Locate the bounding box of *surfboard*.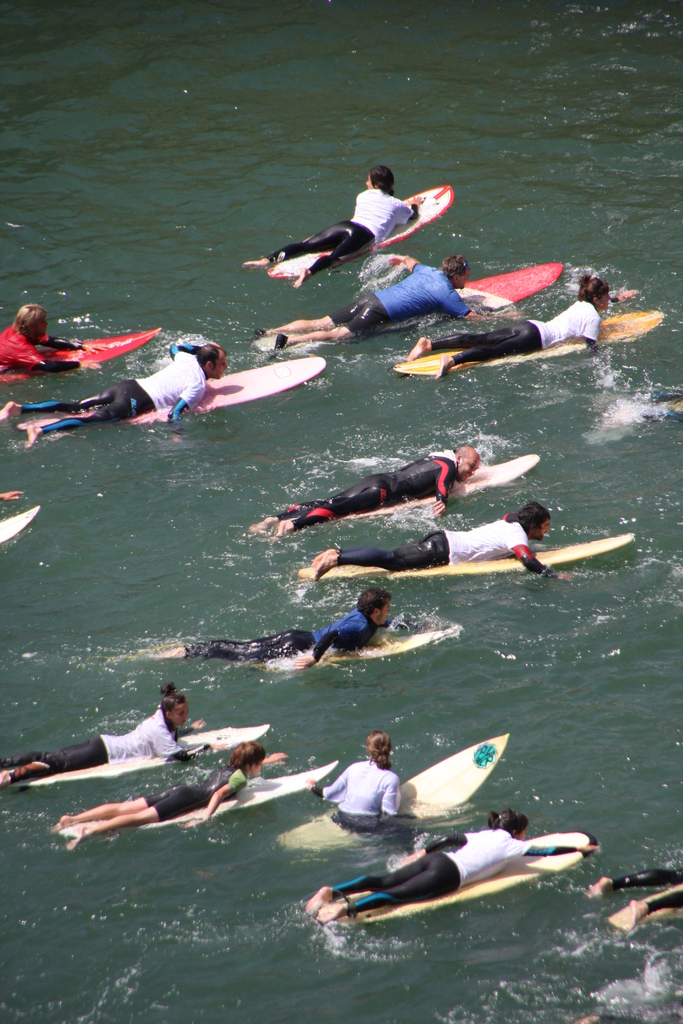
Bounding box: x1=297, y1=533, x2=643, y2=586.
